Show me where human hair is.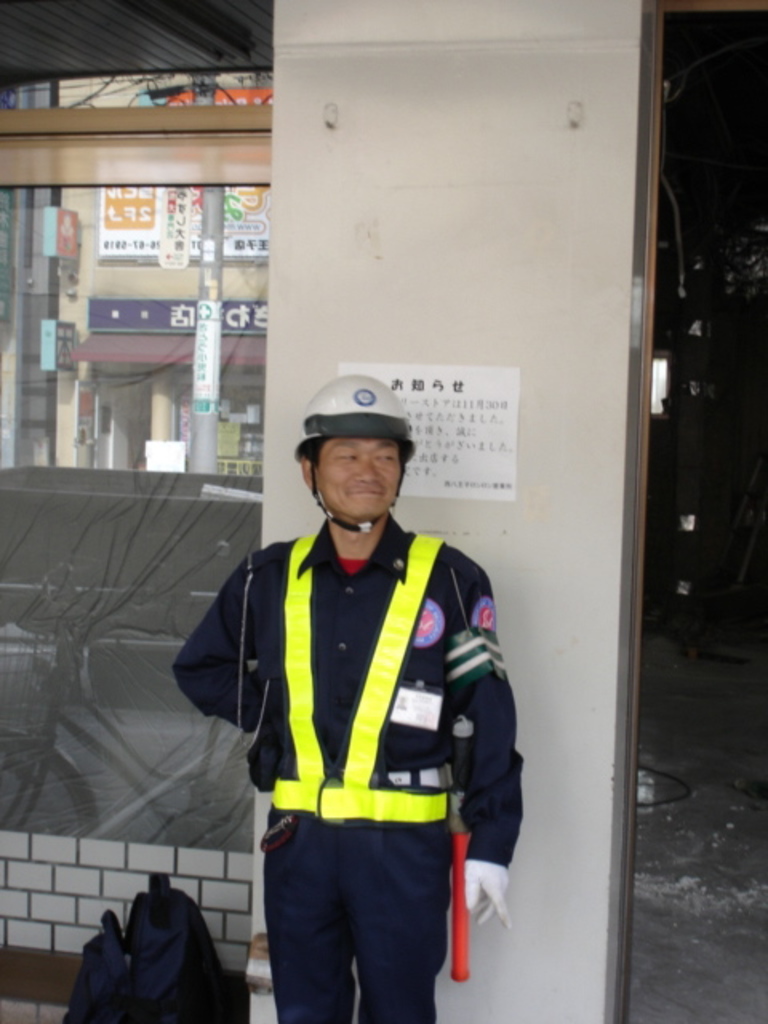
human hair is at [x1=299, y1=437, x2=413, y2=467].
